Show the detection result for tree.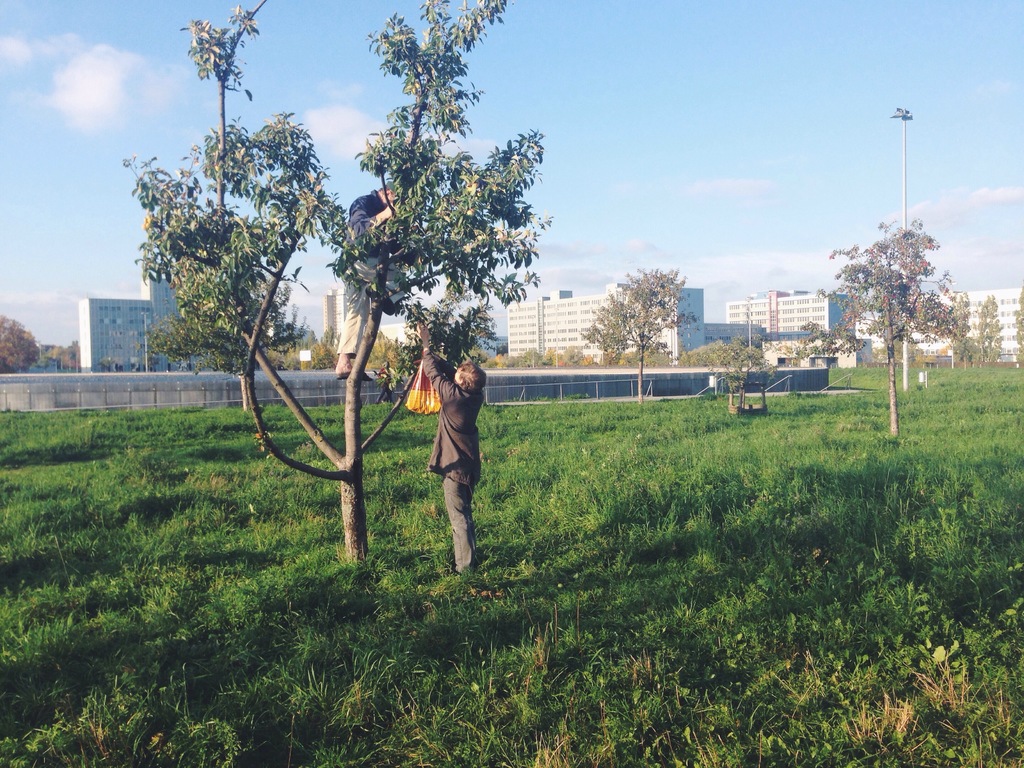
bbox=[0, 310, 38, 378].
